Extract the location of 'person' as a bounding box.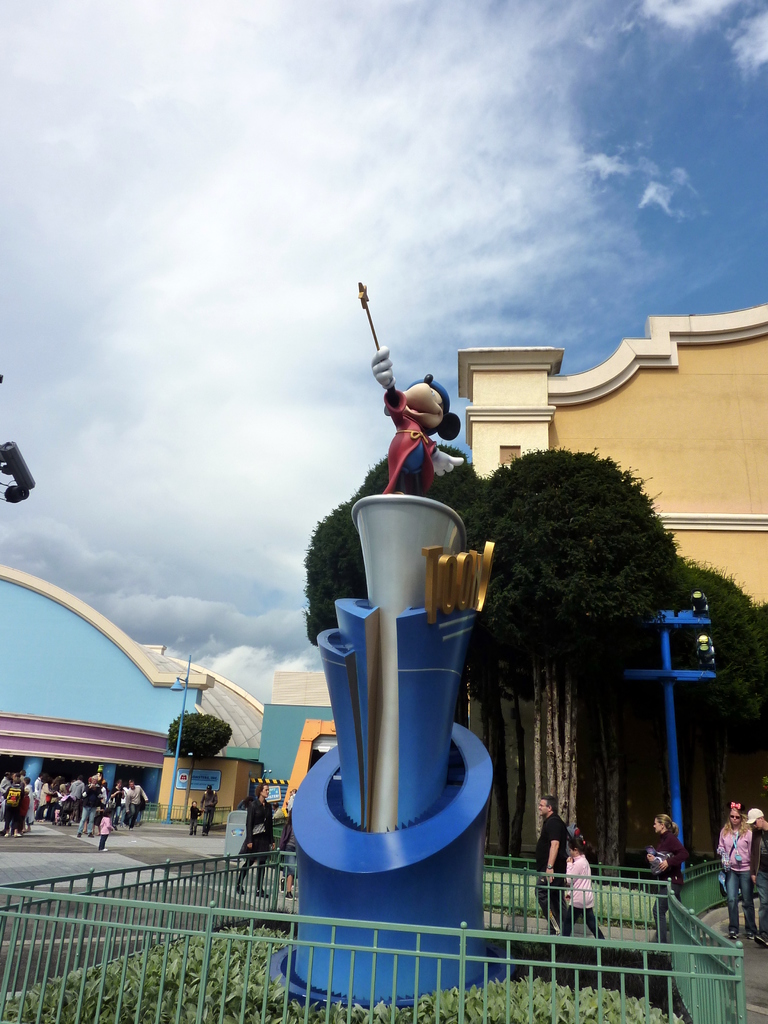
<bbox>643, 815, 686, 939</bbox>.
